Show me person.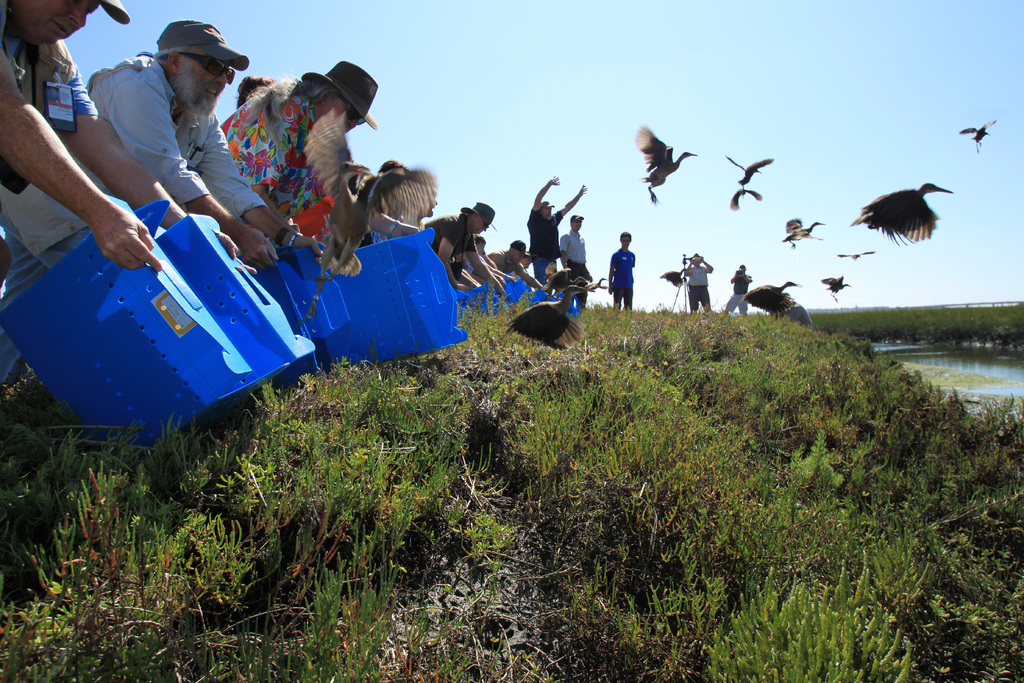
person is here: (left=522, top=171, right=591, bottom=281).
